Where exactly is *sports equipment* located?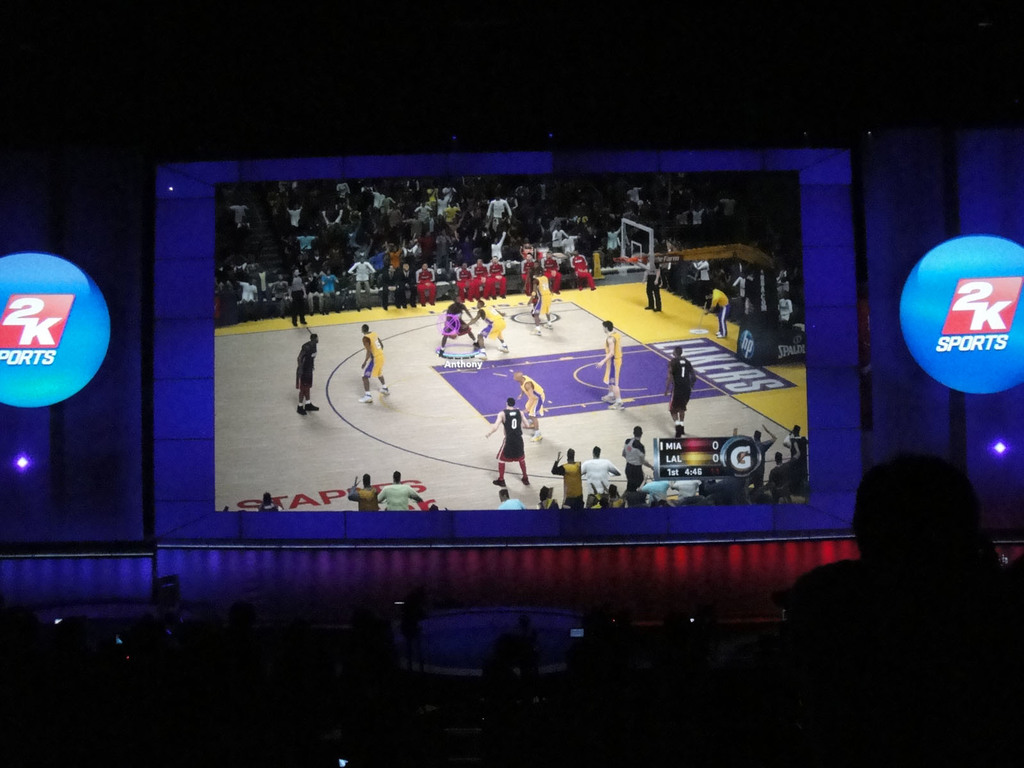
Its bounding box is l=543, t=320, r=556, b=330.
